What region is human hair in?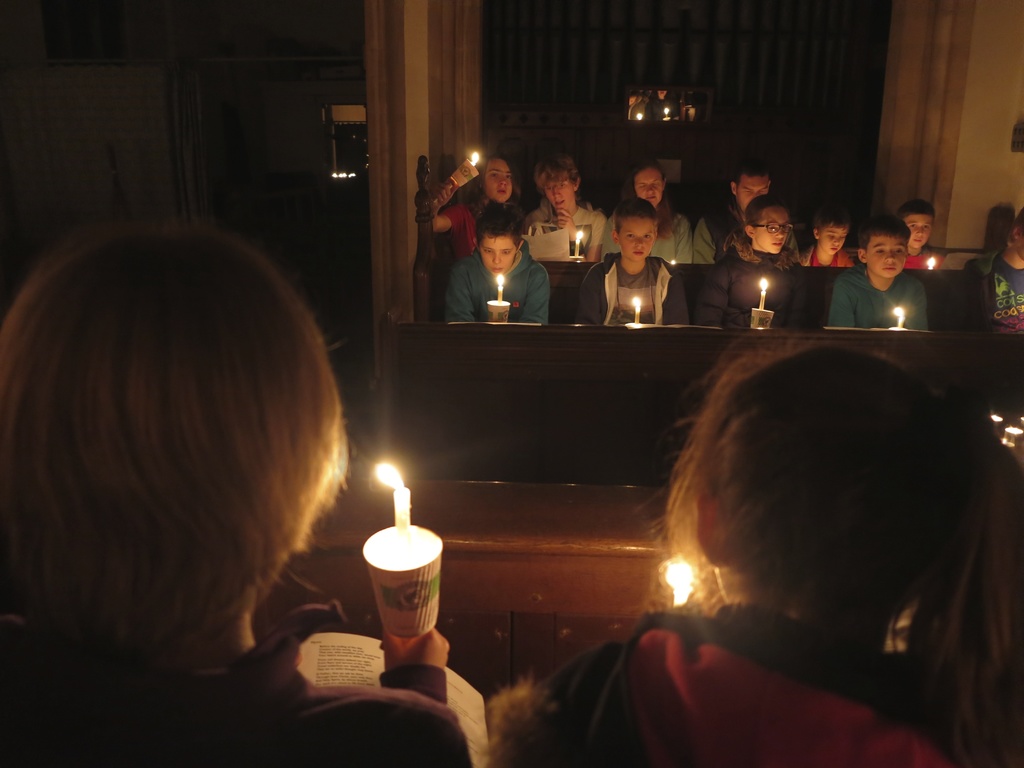
region(536, 154, 577, 189).
